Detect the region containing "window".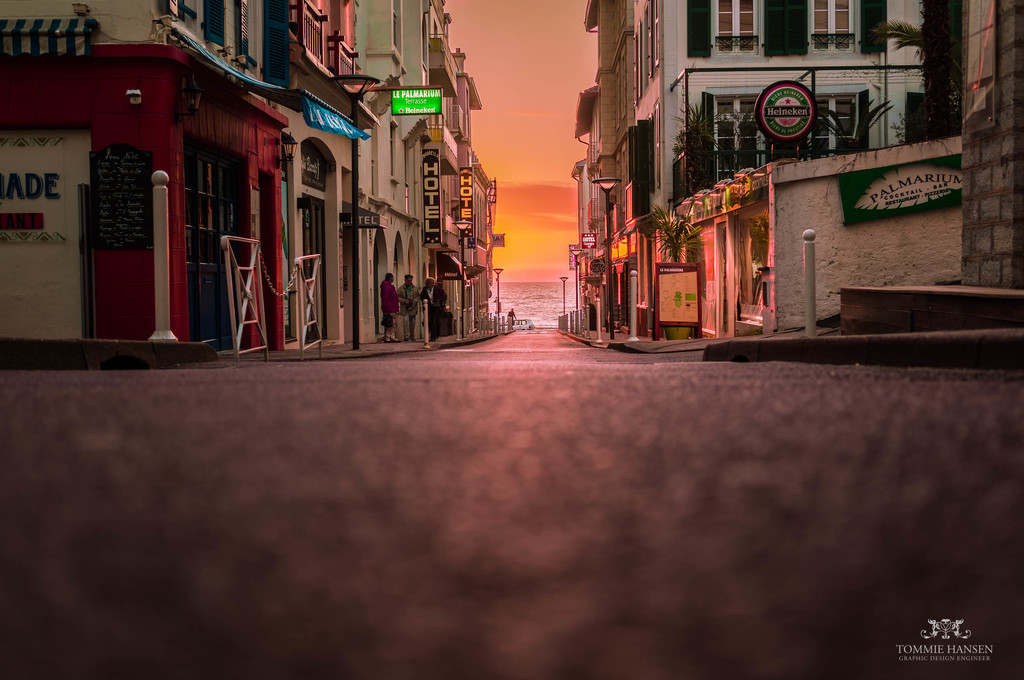
(716,0,757,49).
